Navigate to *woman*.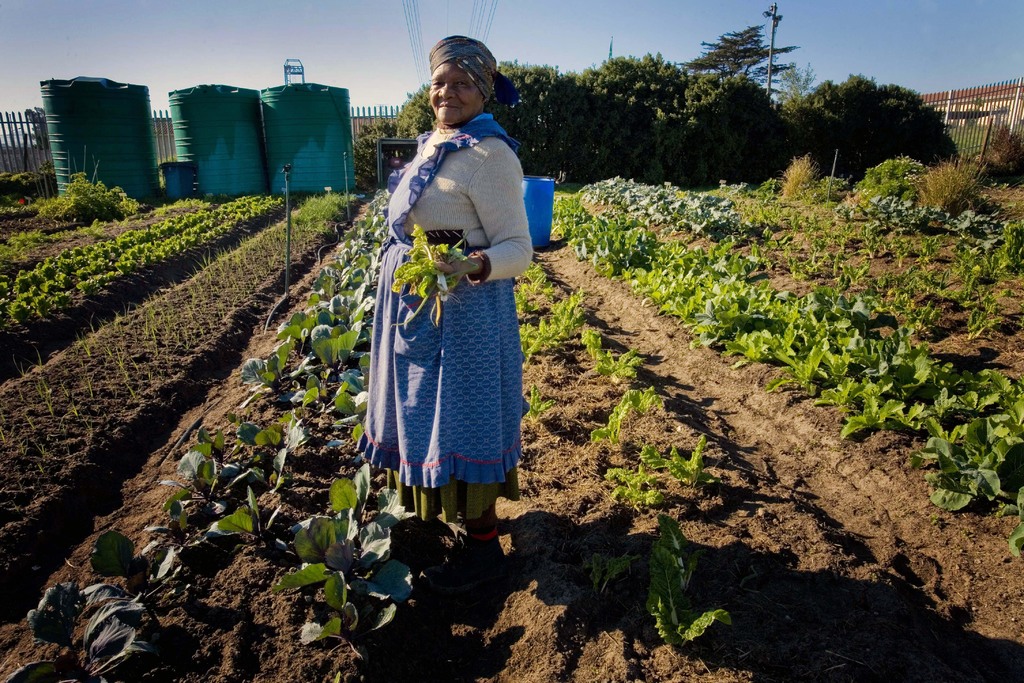
Navigation target: <region>360, 61, 543, 549</region>.
